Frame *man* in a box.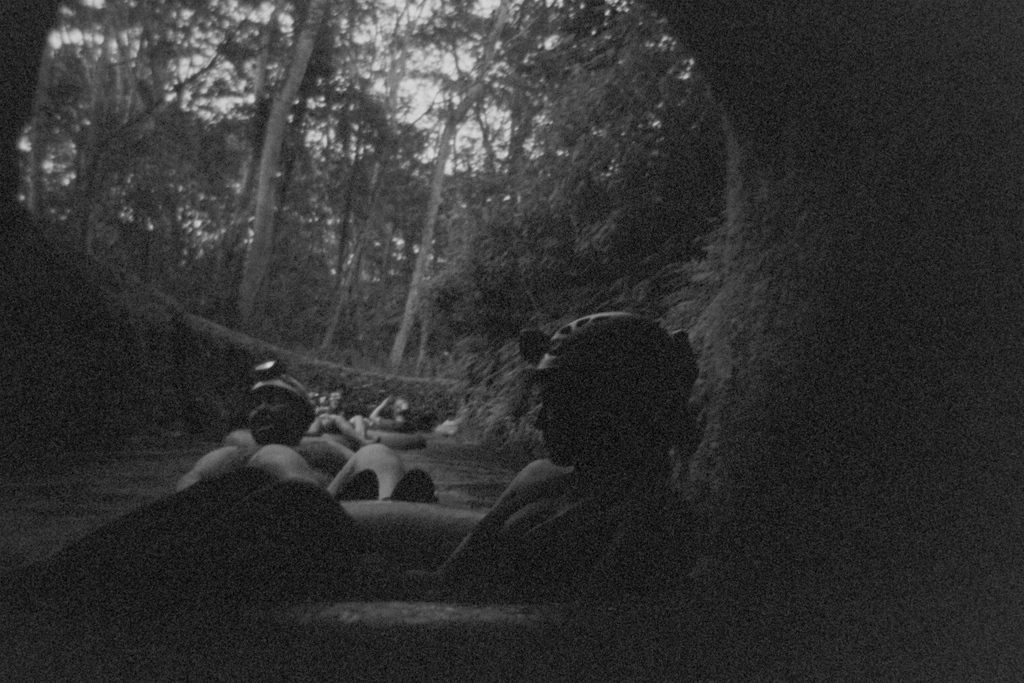
rect(177, 357, 440, 500).
